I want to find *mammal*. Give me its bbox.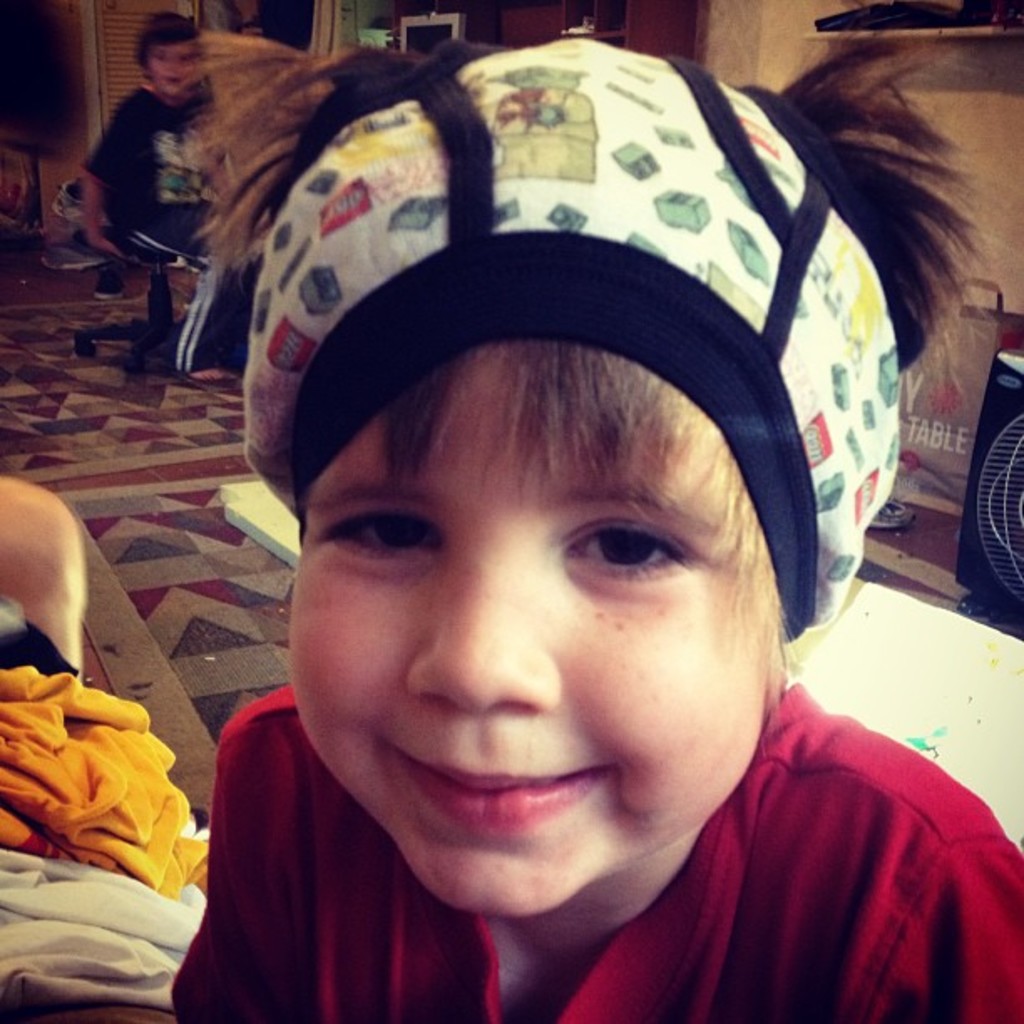
<box>87,10,258,403</box>.
